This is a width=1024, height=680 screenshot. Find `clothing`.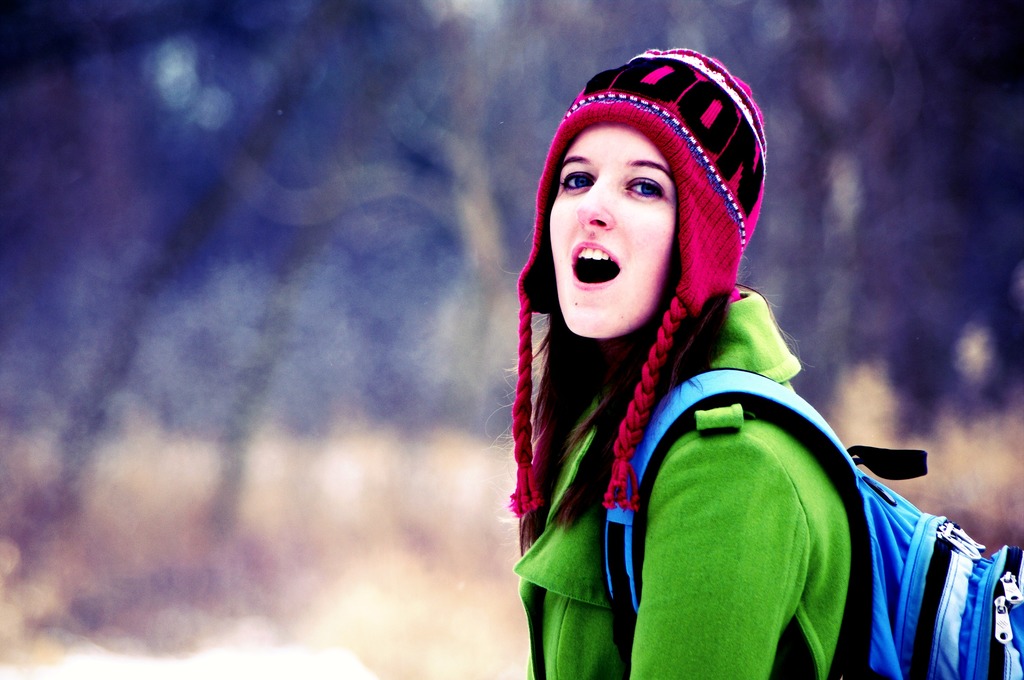
Bounding box: 494/172/845/651.
